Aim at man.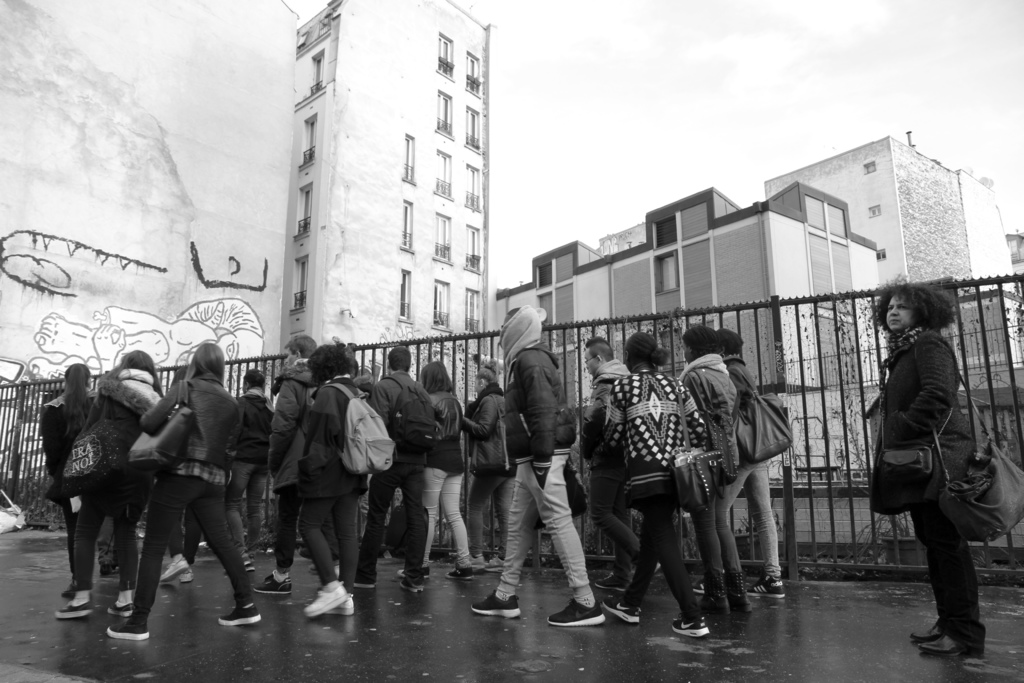
Aimed at select_region(351, 347, 426, 593).
